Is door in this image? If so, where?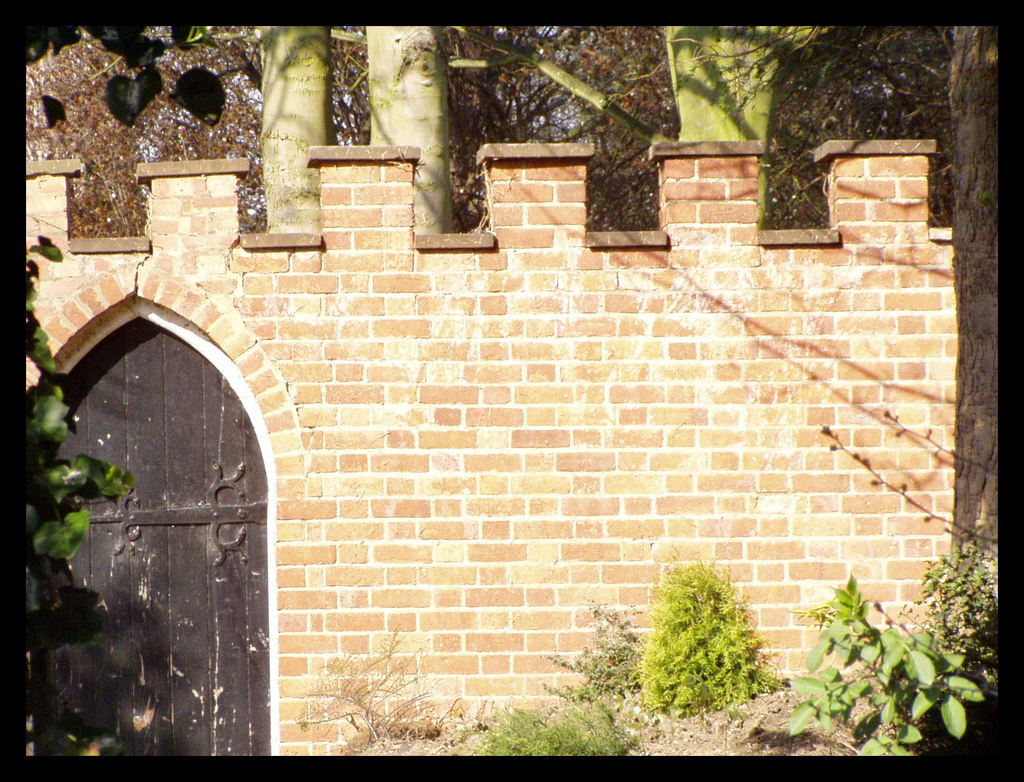
Yes, at pyautogui.locateOnScreen(24, 310, 277, 760).
